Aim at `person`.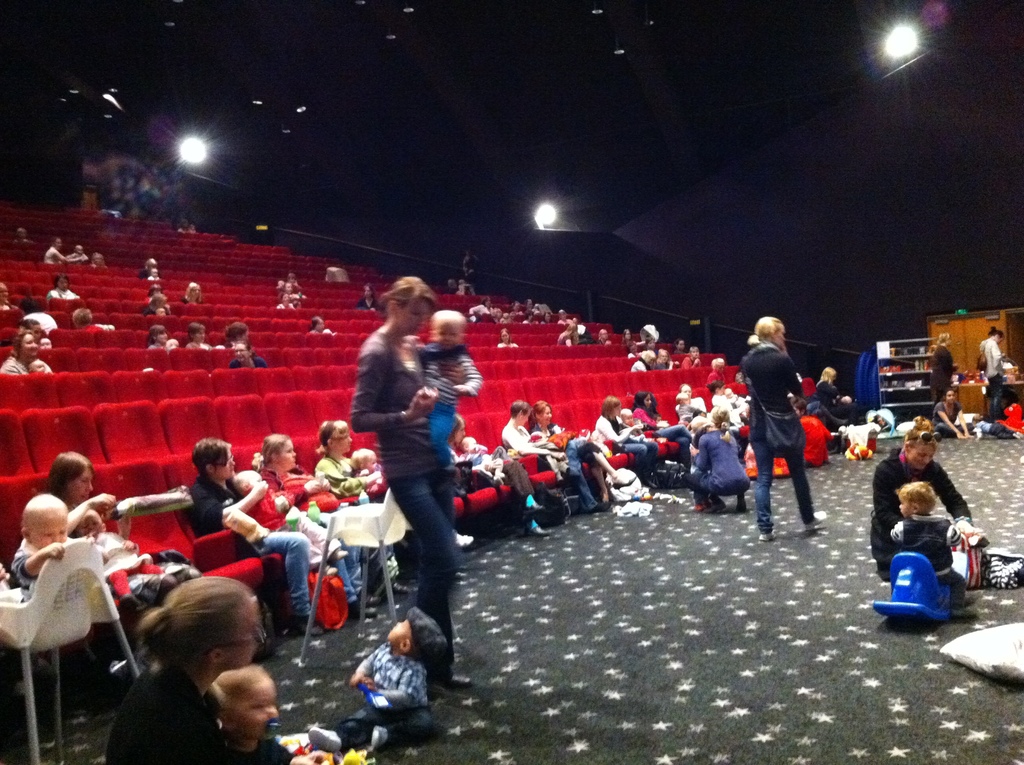
Aimed at {"left": 599, "top": 387, "right": 654, "bottom": 476}.
